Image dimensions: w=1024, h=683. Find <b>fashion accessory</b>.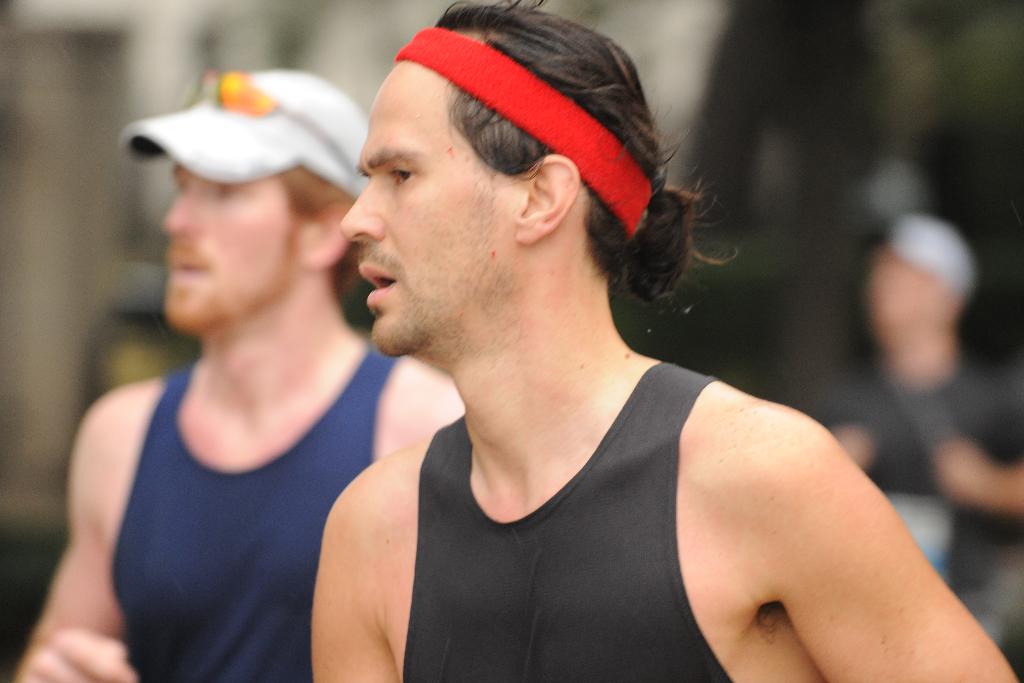
x1=117, y1=66, x2=367, y2=186.
